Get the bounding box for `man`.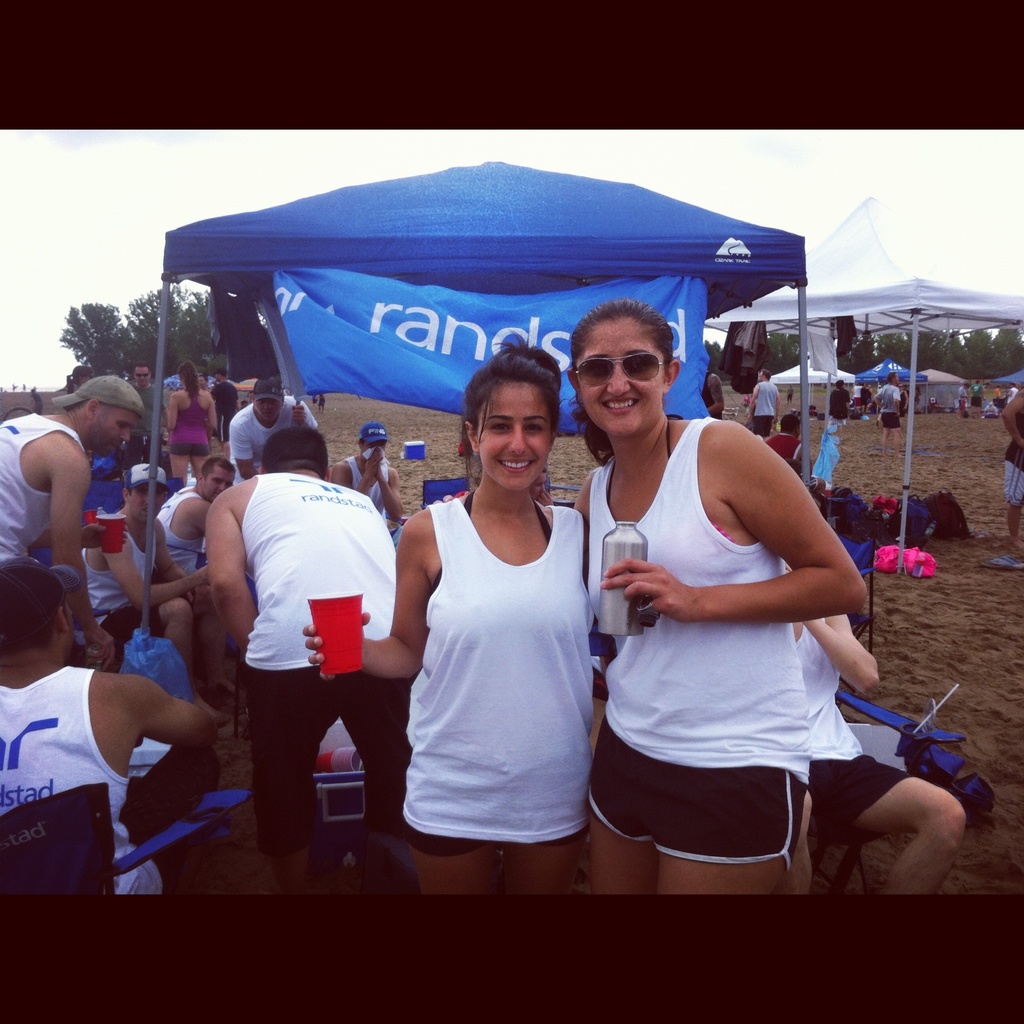
bbox(998, 389, 1023, 564).
